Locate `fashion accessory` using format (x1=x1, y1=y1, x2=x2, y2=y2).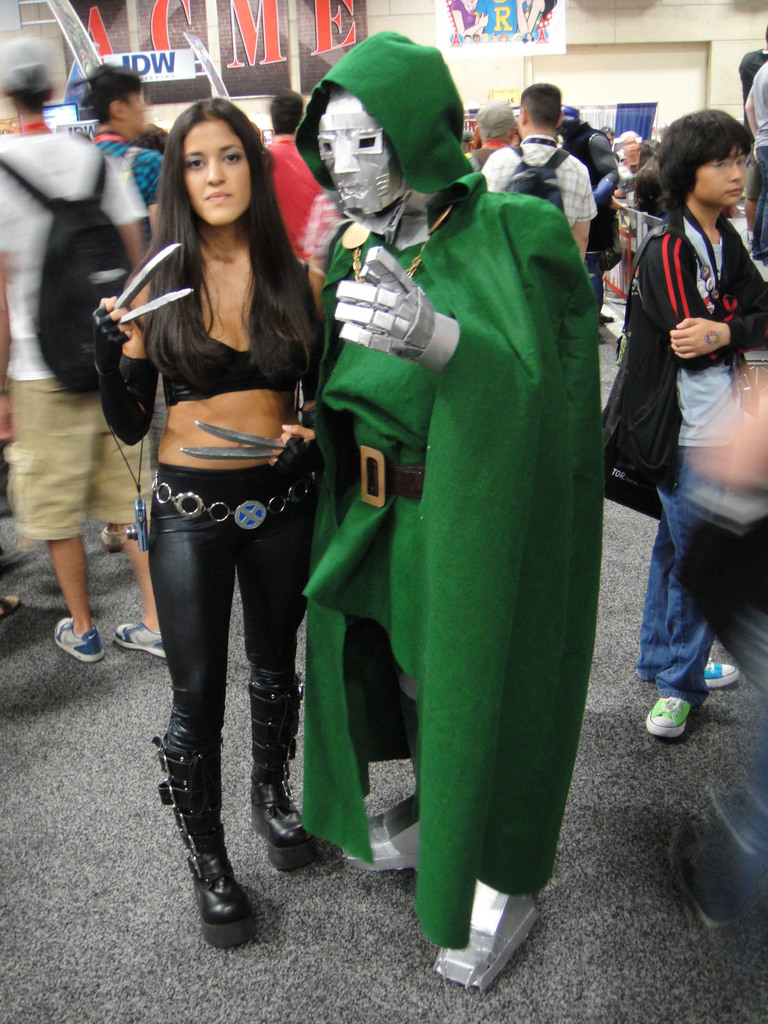
(x1=0, y1=33, x2=62, y2=92).
